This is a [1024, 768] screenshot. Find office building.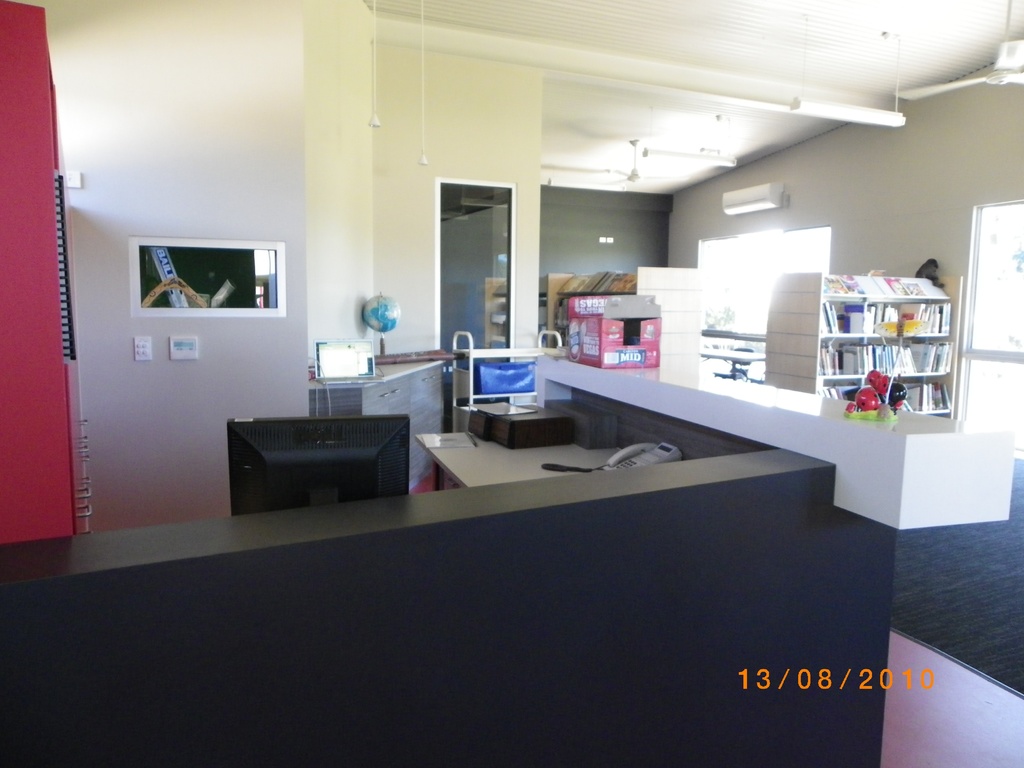
Bounding box: x1=0 y1=0 x2=1023 y2=767.
